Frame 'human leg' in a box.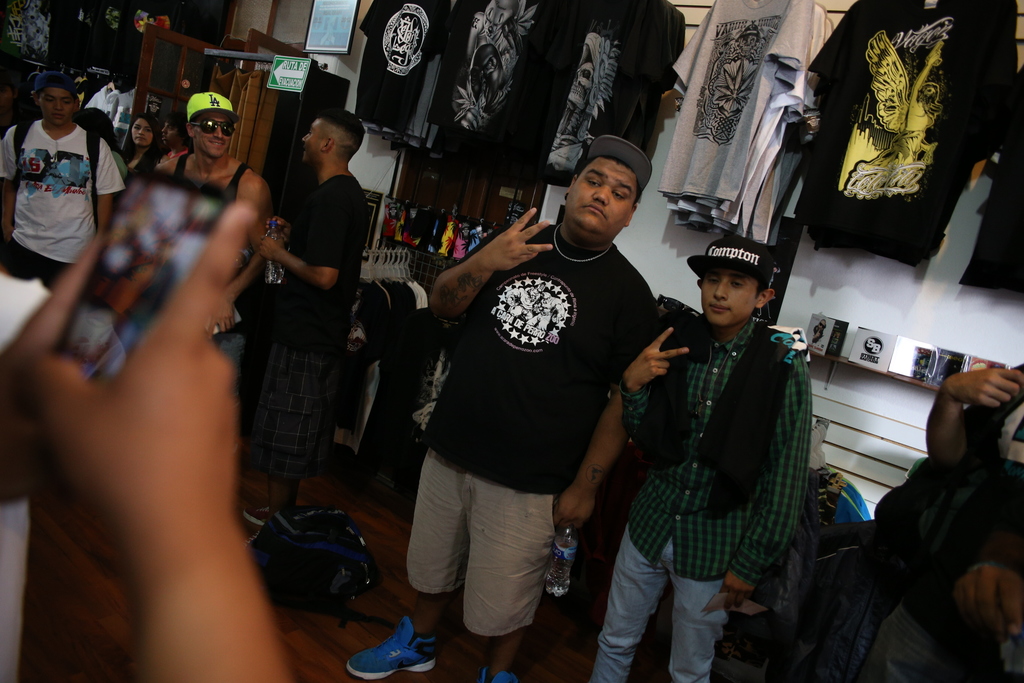
locate(609, 533, 659, 680).
